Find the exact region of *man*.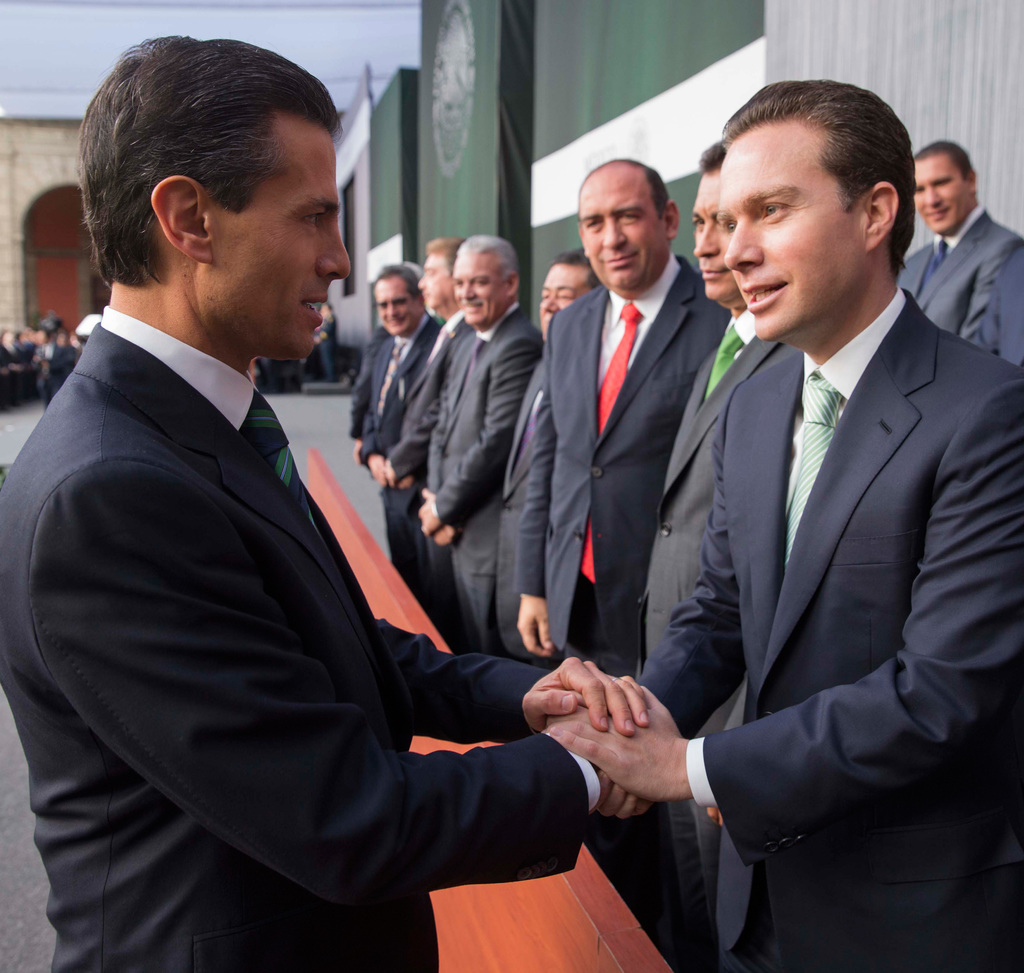
Exact region: Rect(545, 79, 1023, 972).
